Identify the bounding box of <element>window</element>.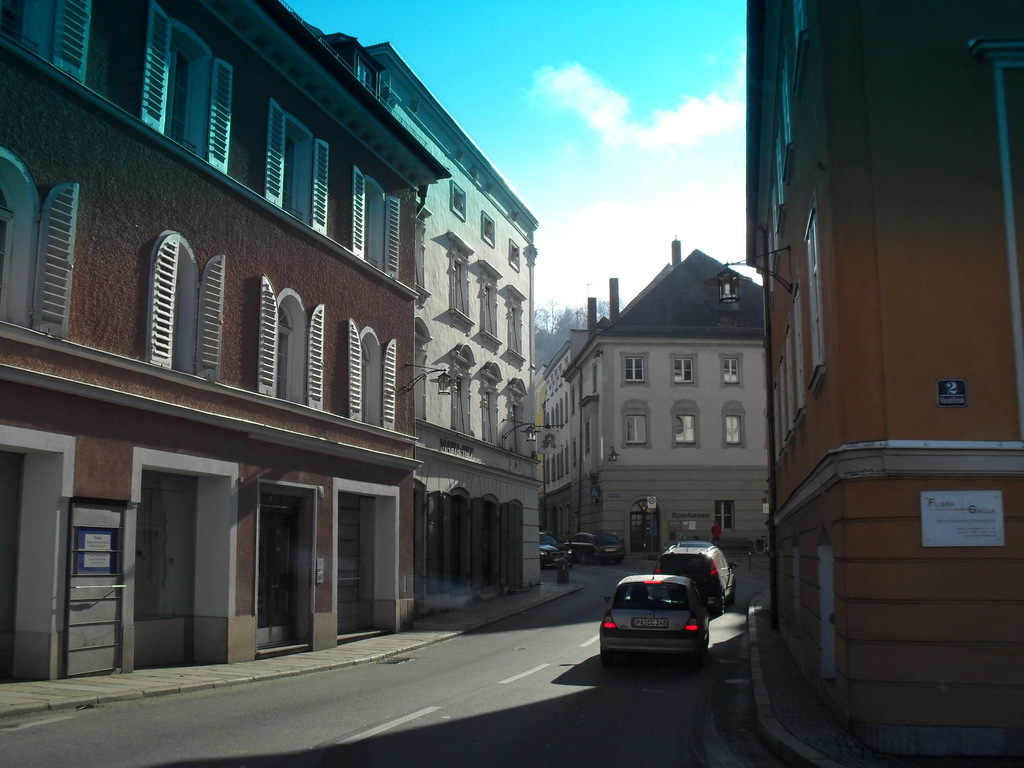
box=[361, 340, 371, 423].
